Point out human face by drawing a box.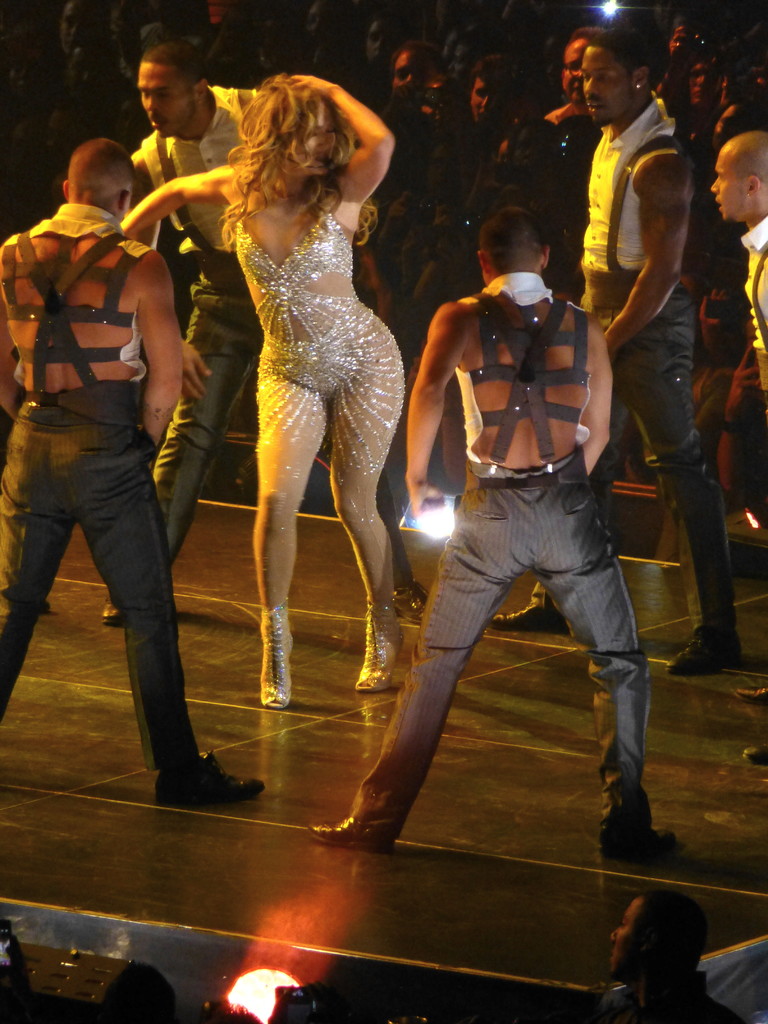
{"left": 362, "top": 20, "right": 399, "bottom": 69}.
